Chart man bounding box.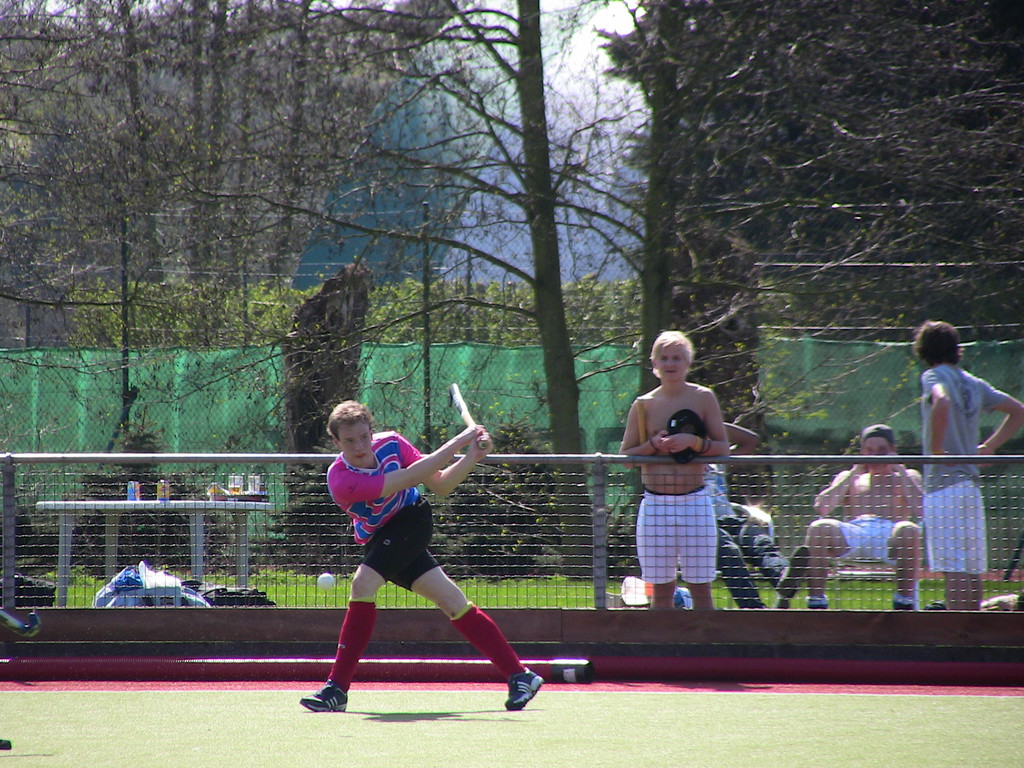
Charted: <region>302, 390, 536, 712</region>.
